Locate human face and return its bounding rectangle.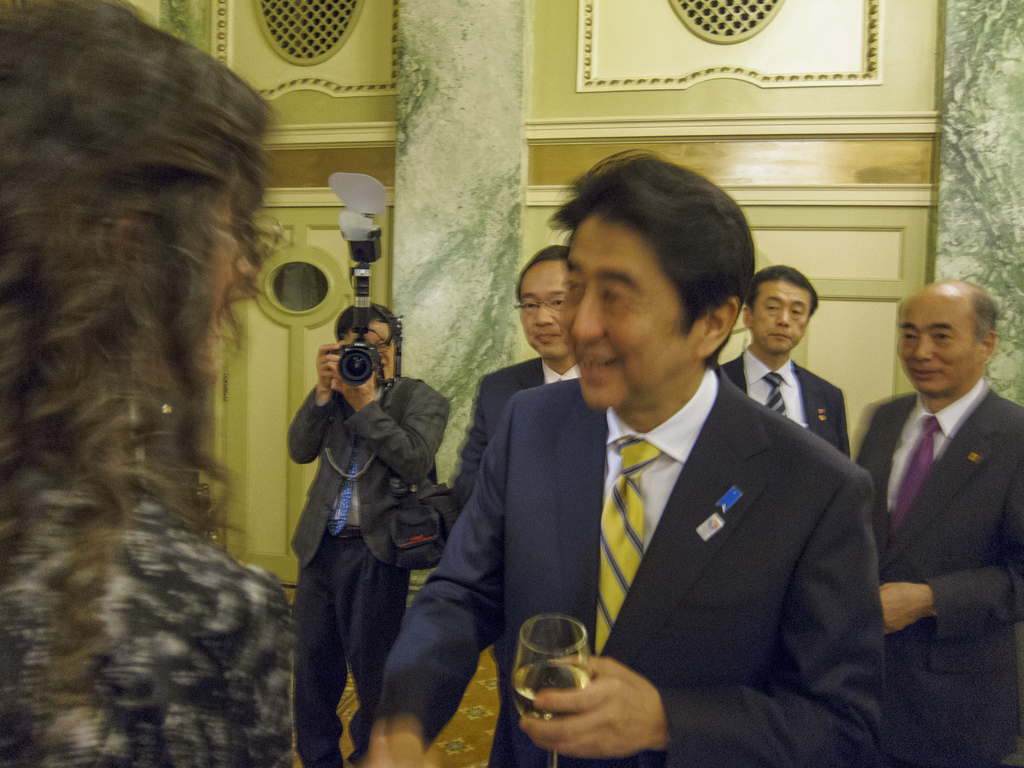
749:282:805:352.
